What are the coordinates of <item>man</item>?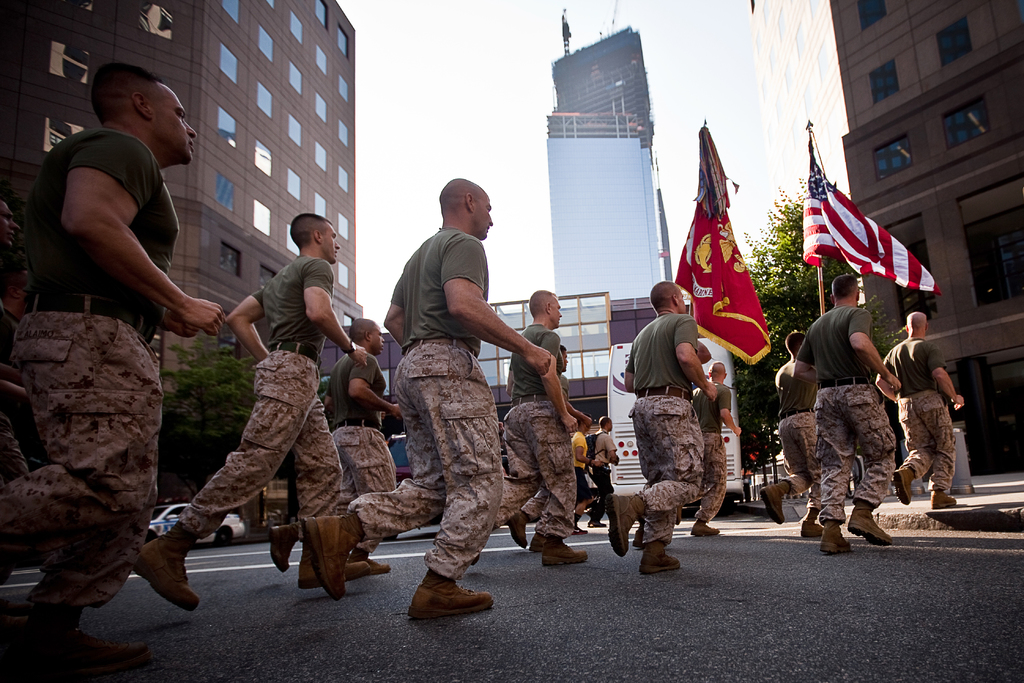
(left=758, top=325, right=824, bottom=539).
